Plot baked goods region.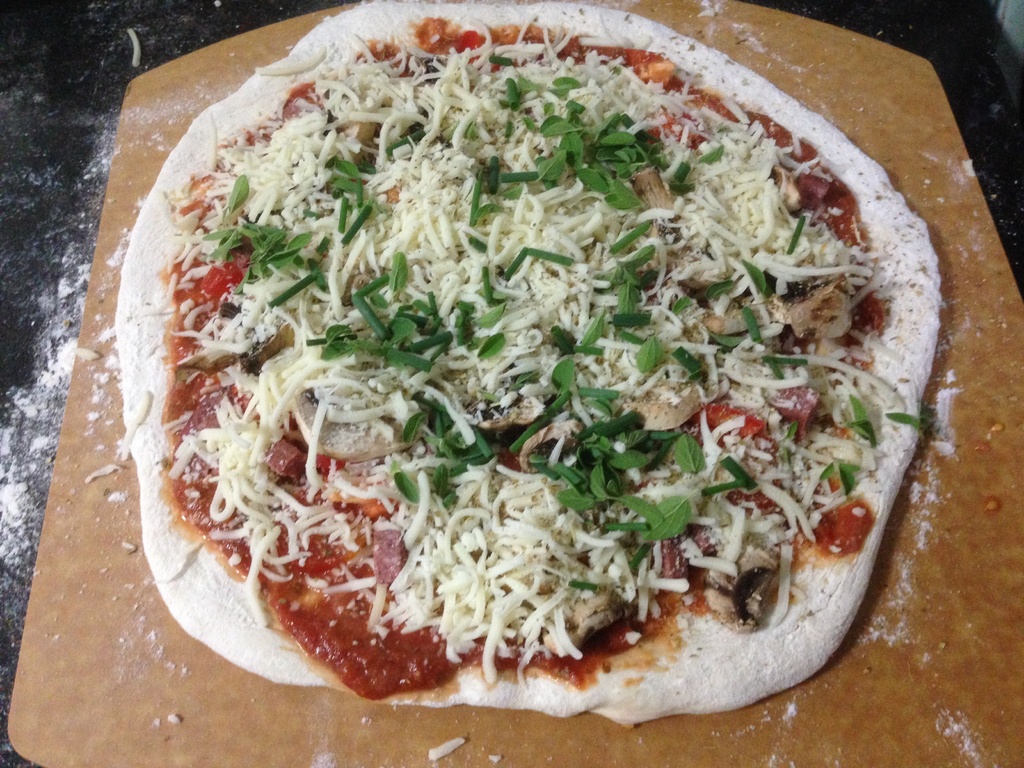
Plotted at <box>114,0,946,732</box>.
